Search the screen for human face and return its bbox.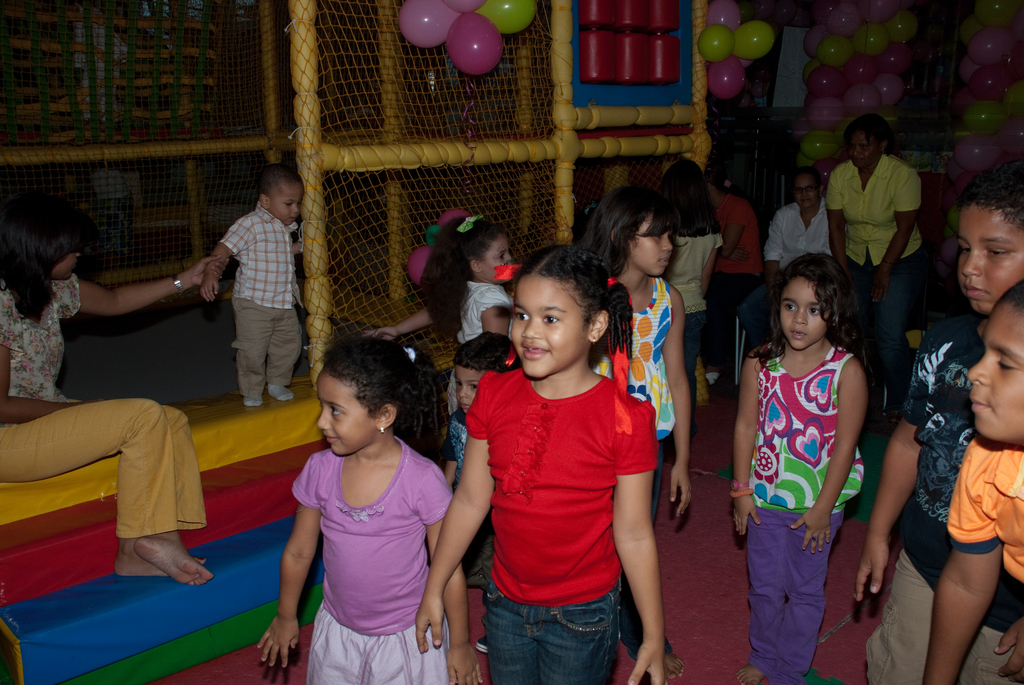
Found: [965,300,1023,447].
